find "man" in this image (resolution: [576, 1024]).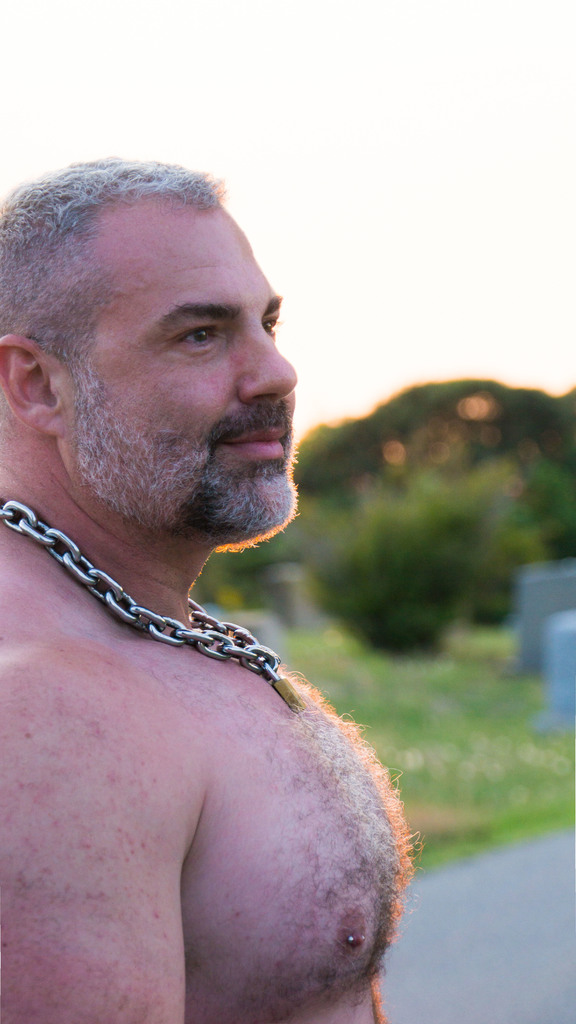
(left=0, top=157, right=420, bottom=1023).
